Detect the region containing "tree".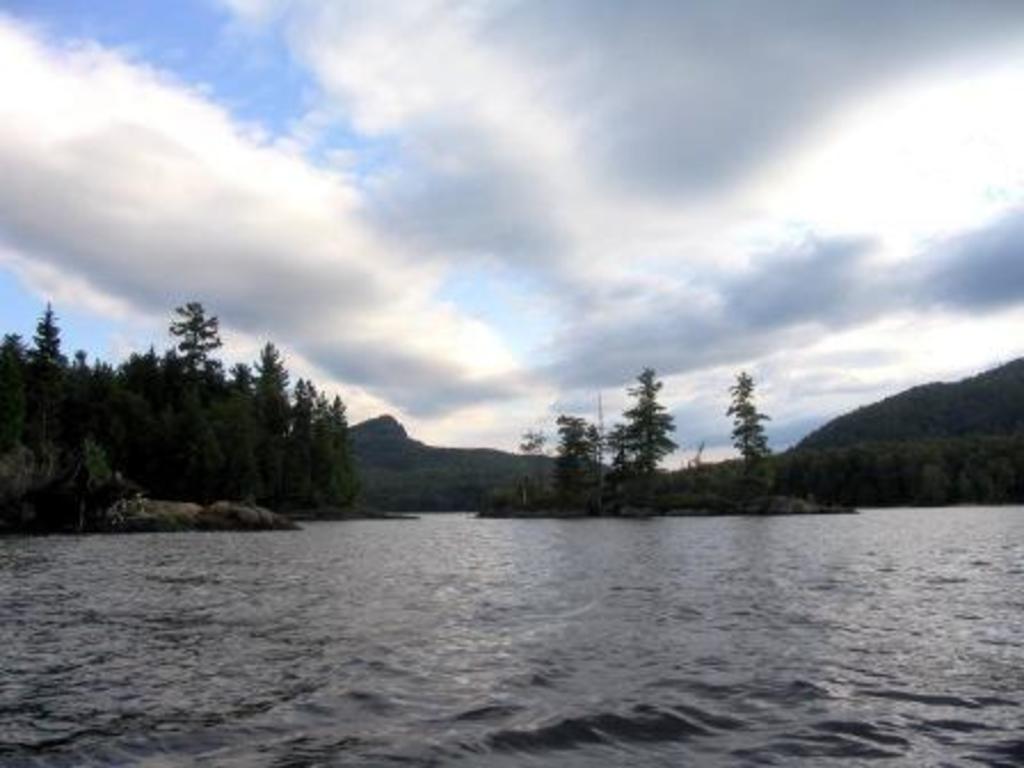
pyautogui.locateOnScreen(544, 411, 601, 514).
